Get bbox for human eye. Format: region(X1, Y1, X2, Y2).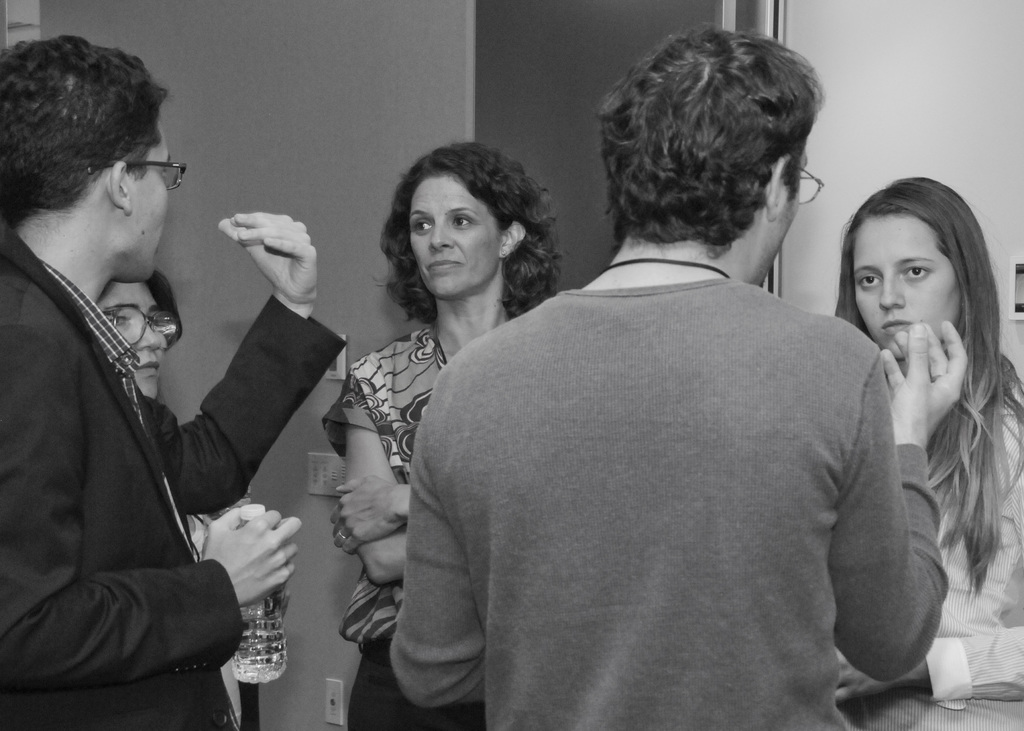
region(410, 220, 433, 231).
